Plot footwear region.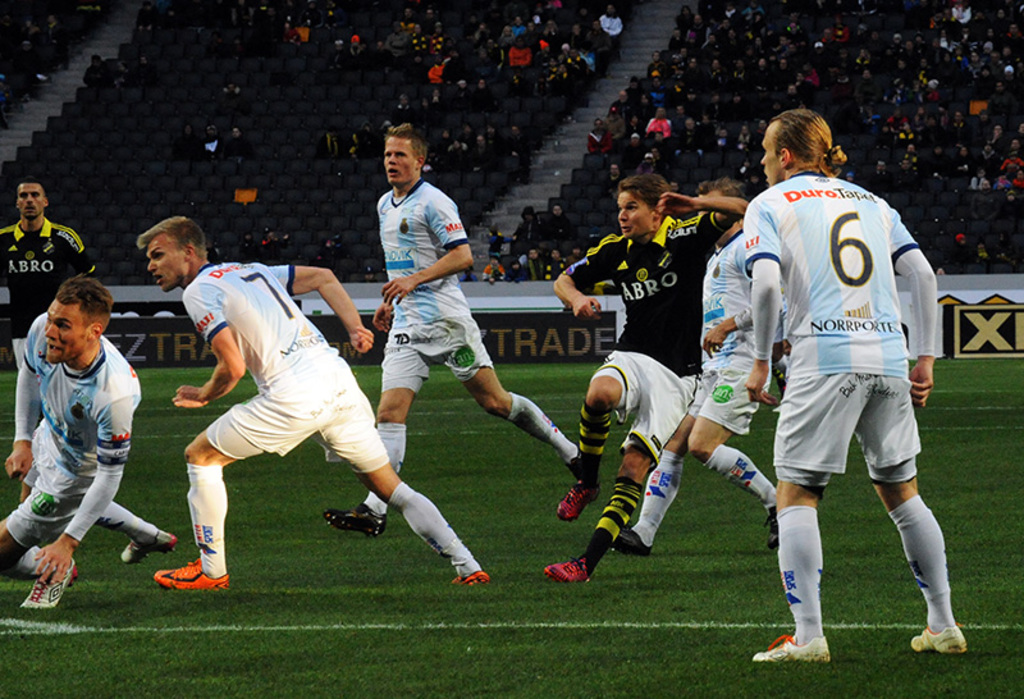
Plotted at 154/558/233/588.
